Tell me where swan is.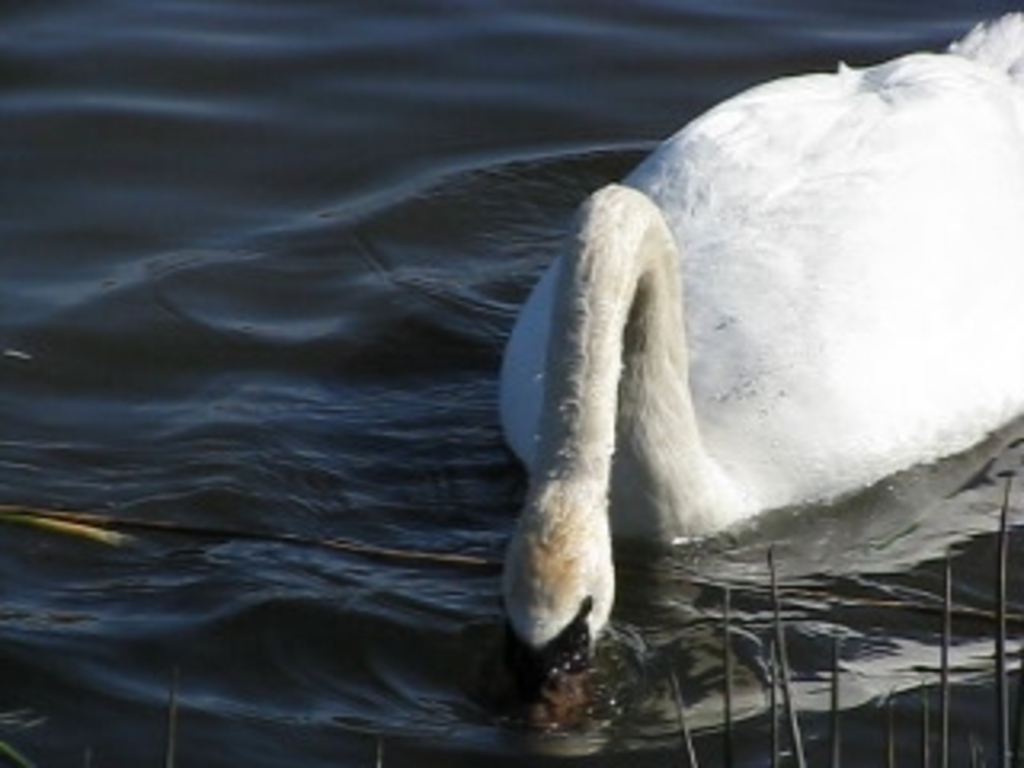
swan is at {"left": 499, "top": 3, "right": 1021, "bottom": 726}.
